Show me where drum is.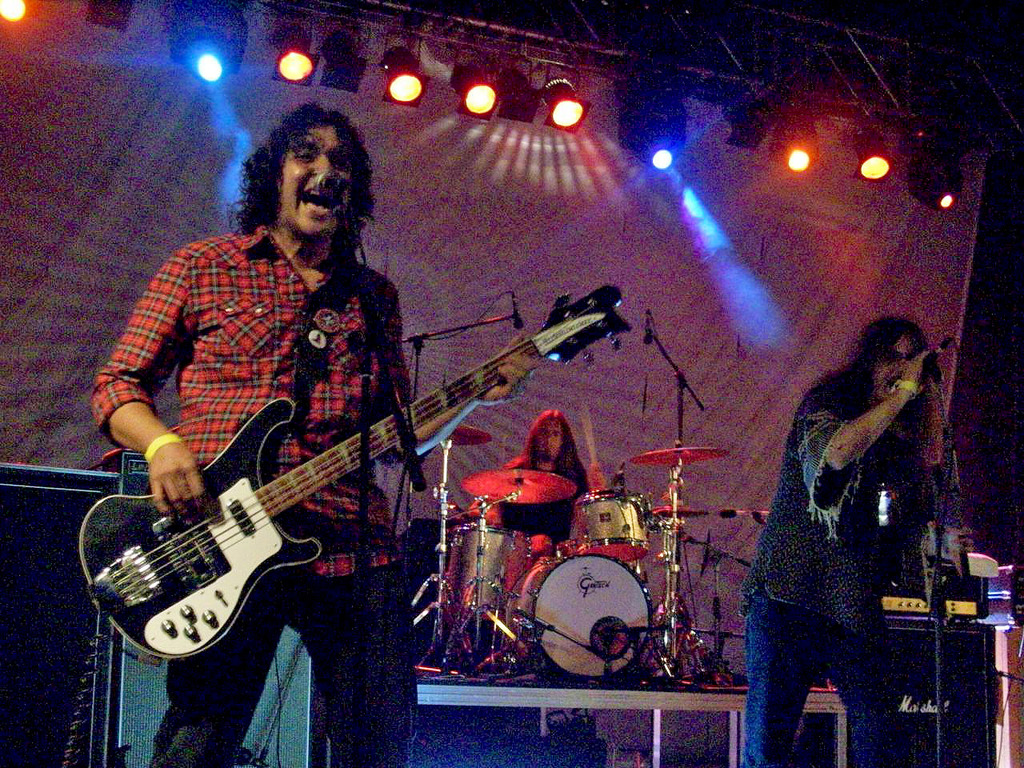
drum is at 505, 554, 653, 680.
